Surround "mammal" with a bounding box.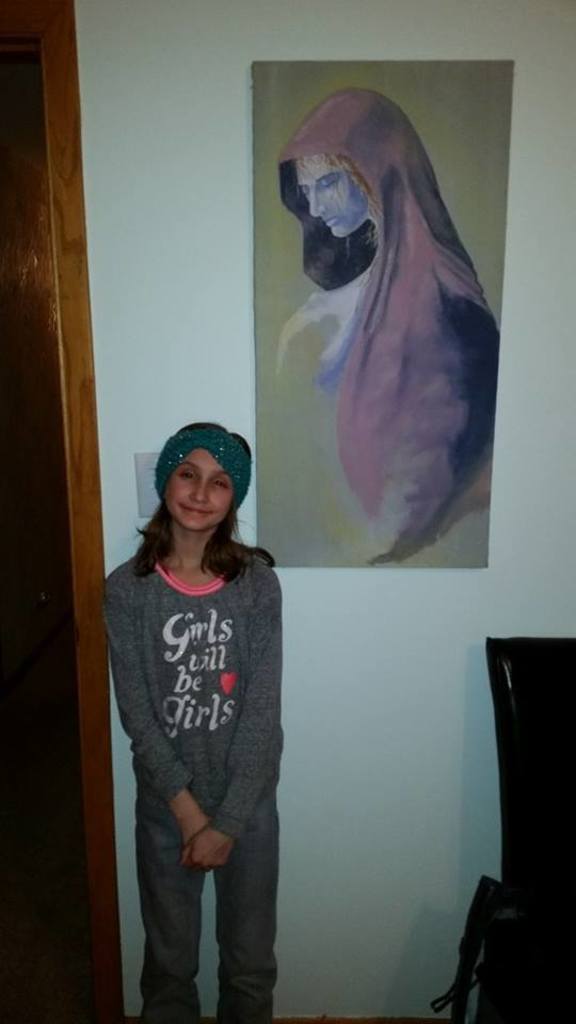
78 389 321 1022.
